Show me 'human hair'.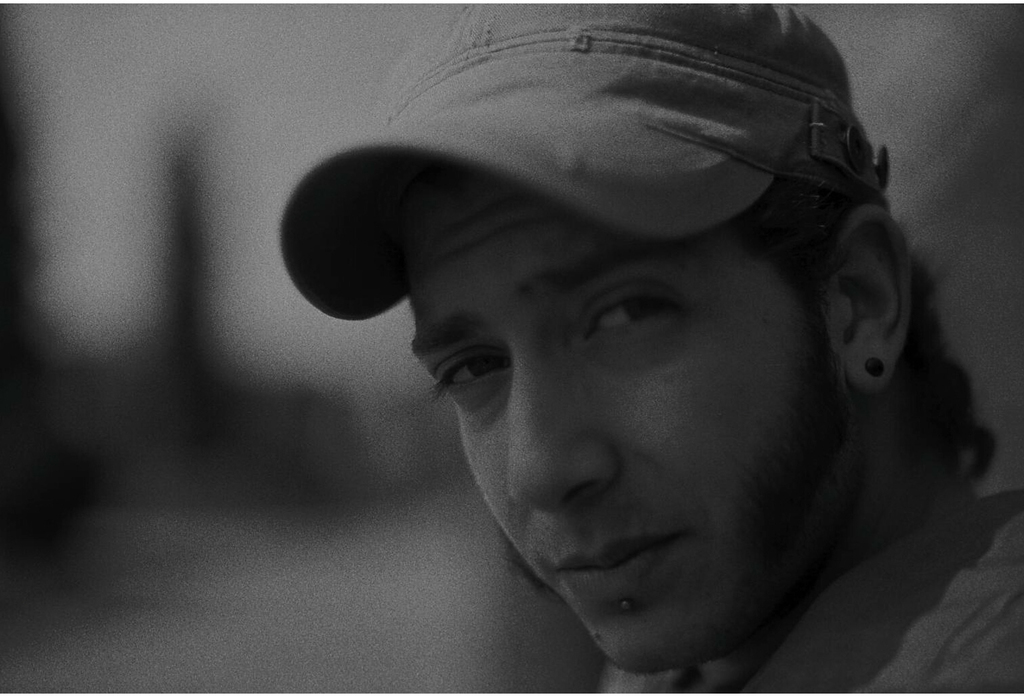
'human hair' is here: box=[724, 181, 991, 486].
